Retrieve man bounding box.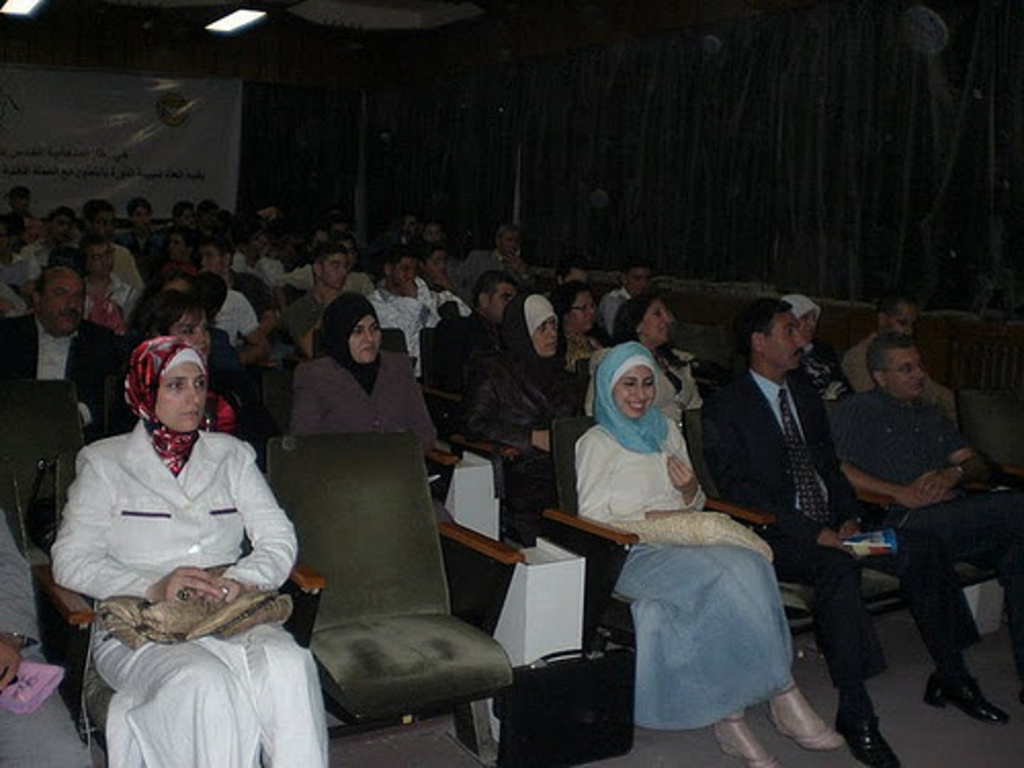
Bounding box: [197,276,264,360].
